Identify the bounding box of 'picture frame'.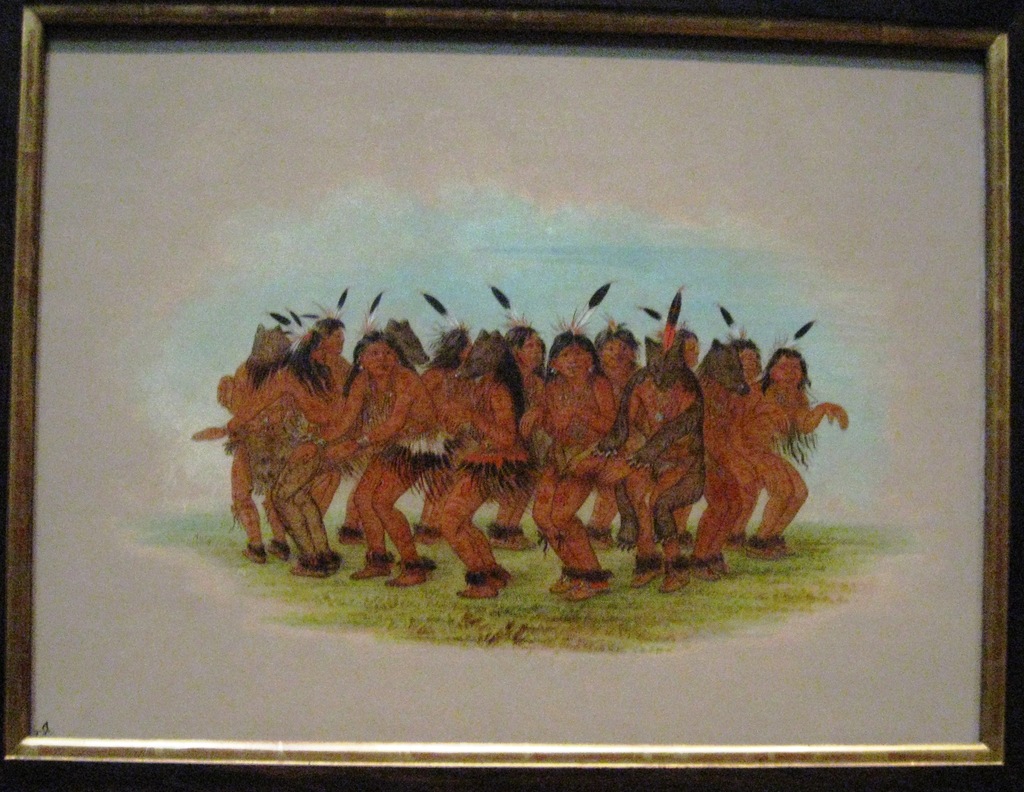
(0, 0, 1023, 791).
